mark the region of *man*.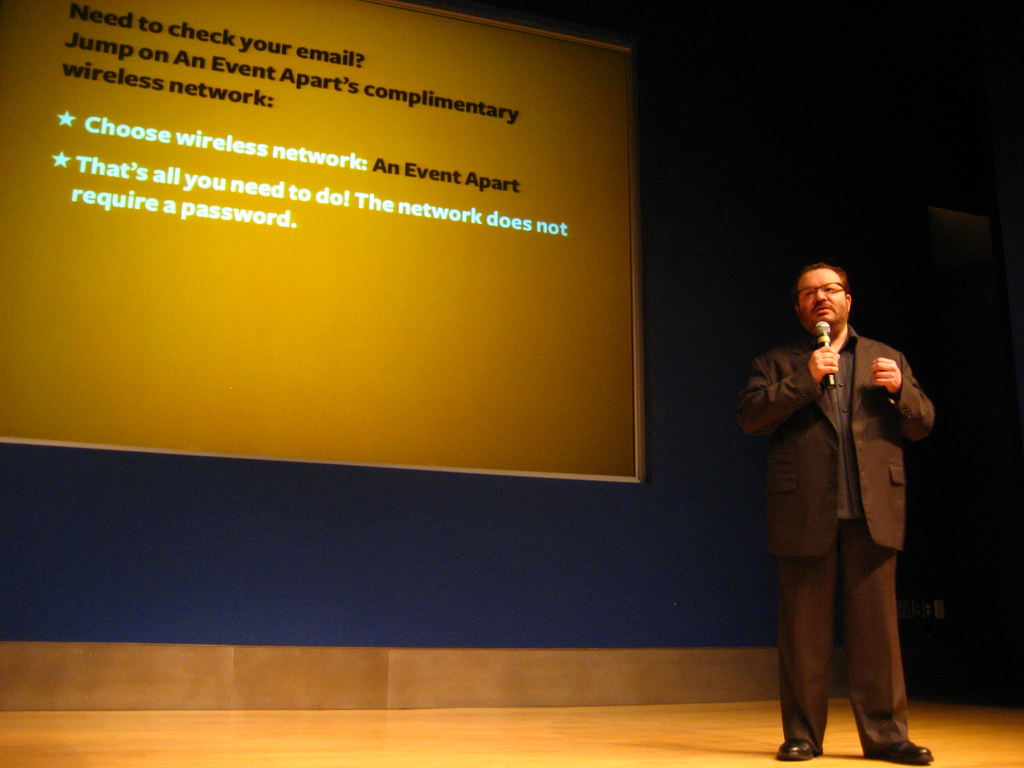
Region: BBox(737, 259, 935, 761).
